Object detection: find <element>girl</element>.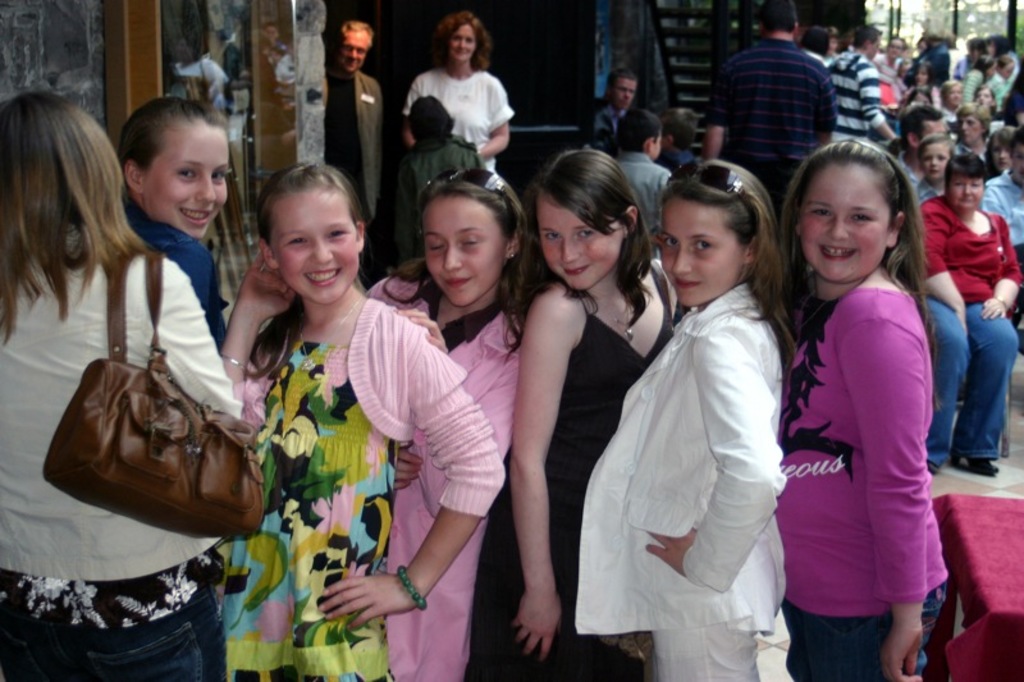
bbox(572, 151, 787, 681).
